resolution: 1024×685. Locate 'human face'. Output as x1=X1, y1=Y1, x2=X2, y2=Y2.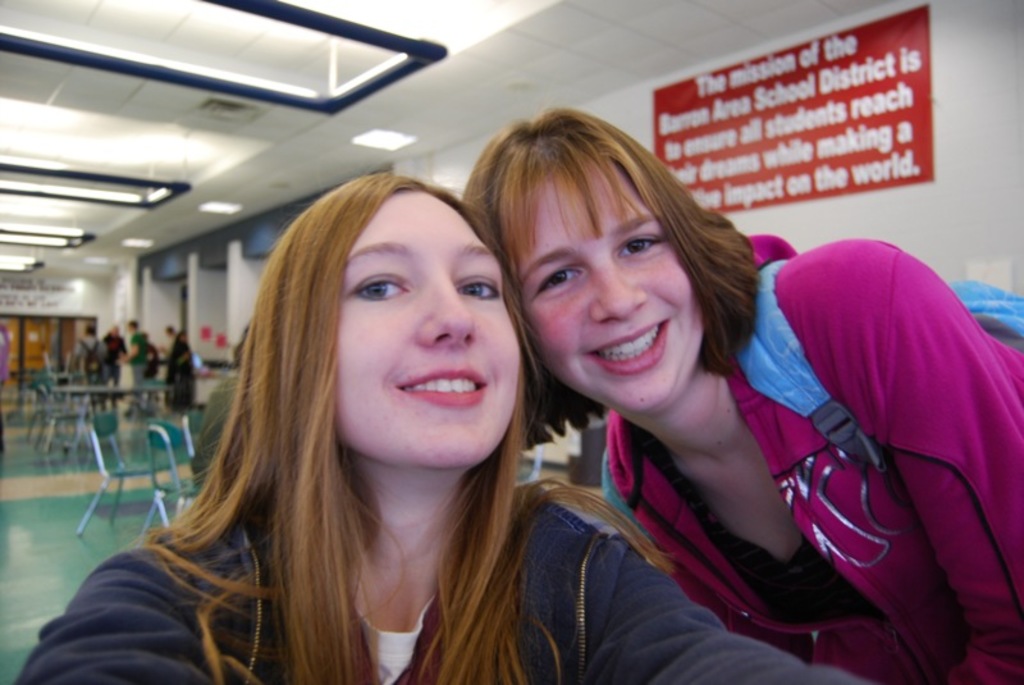
x1=128, y1=324, x2=136, y2=333.
